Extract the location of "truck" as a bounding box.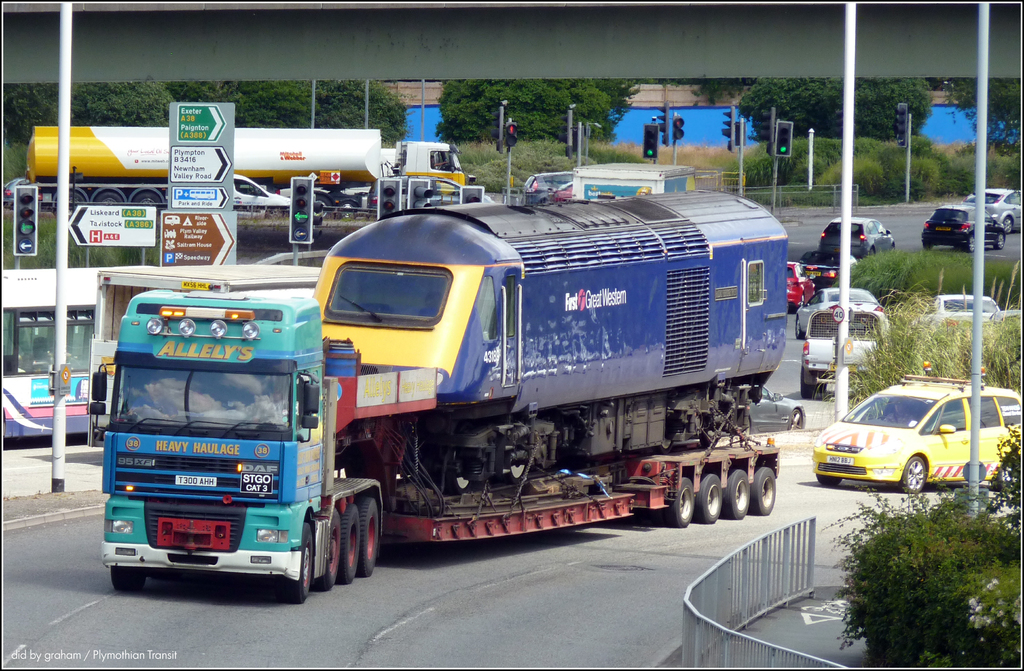
left=27, top=124, right=465, bottom=217.
